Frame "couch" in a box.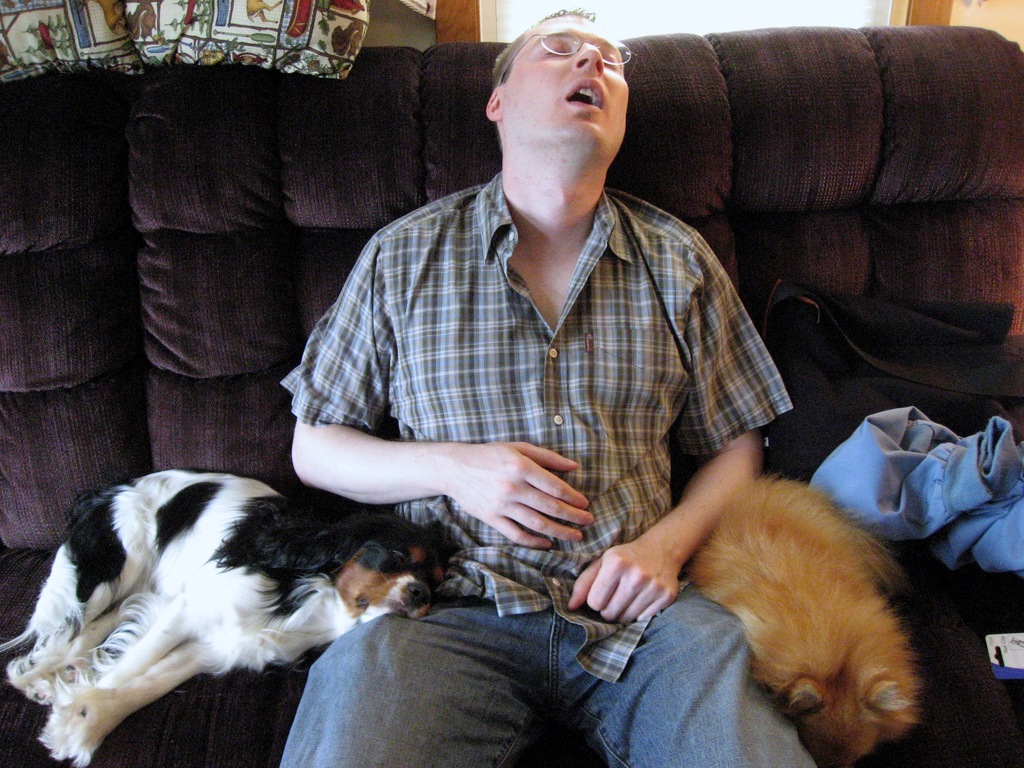
BBox(151, 63, 952, 767).
